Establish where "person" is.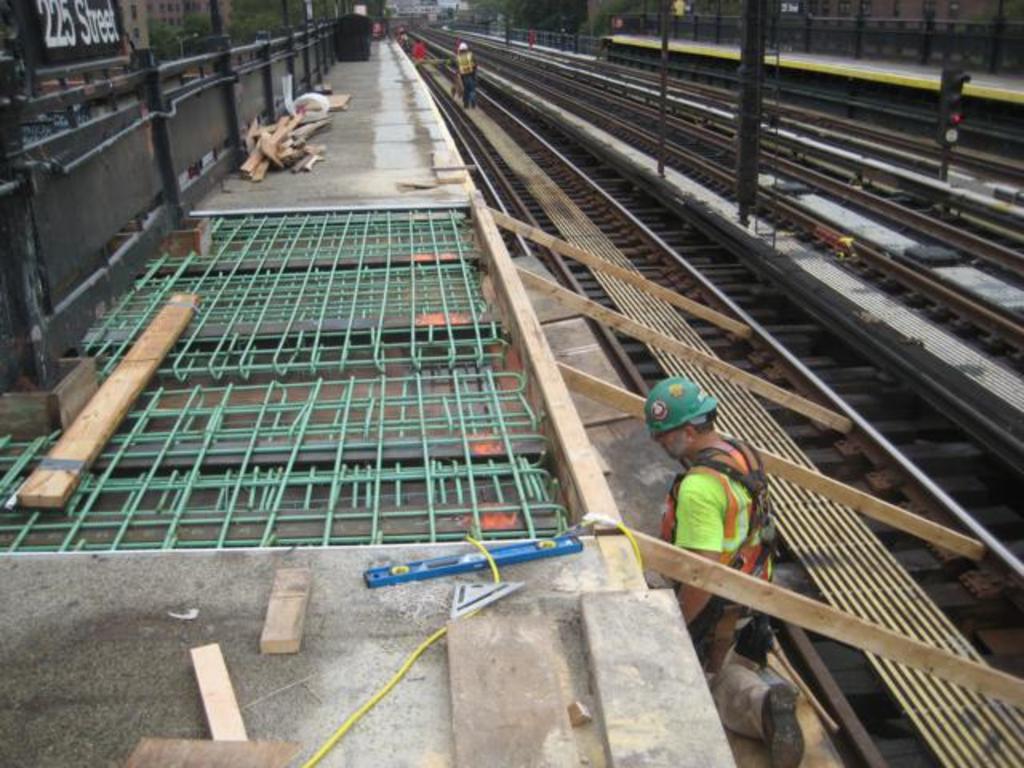
Established at x1=658 y1=365 x2=773 y2=606.
